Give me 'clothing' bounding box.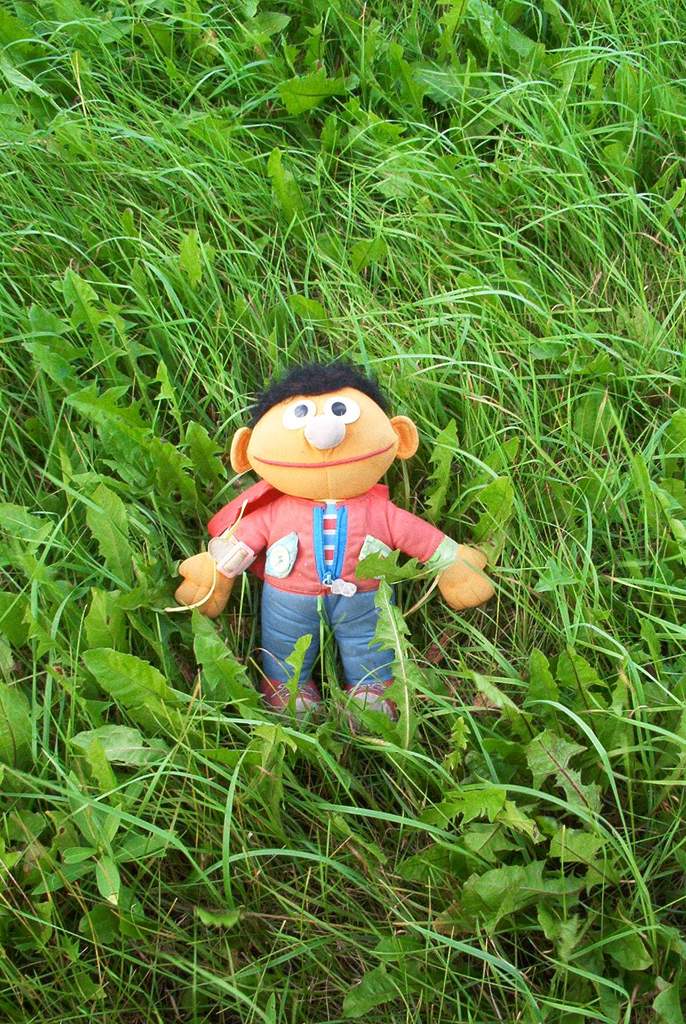
(202, 412, 464, 710).
